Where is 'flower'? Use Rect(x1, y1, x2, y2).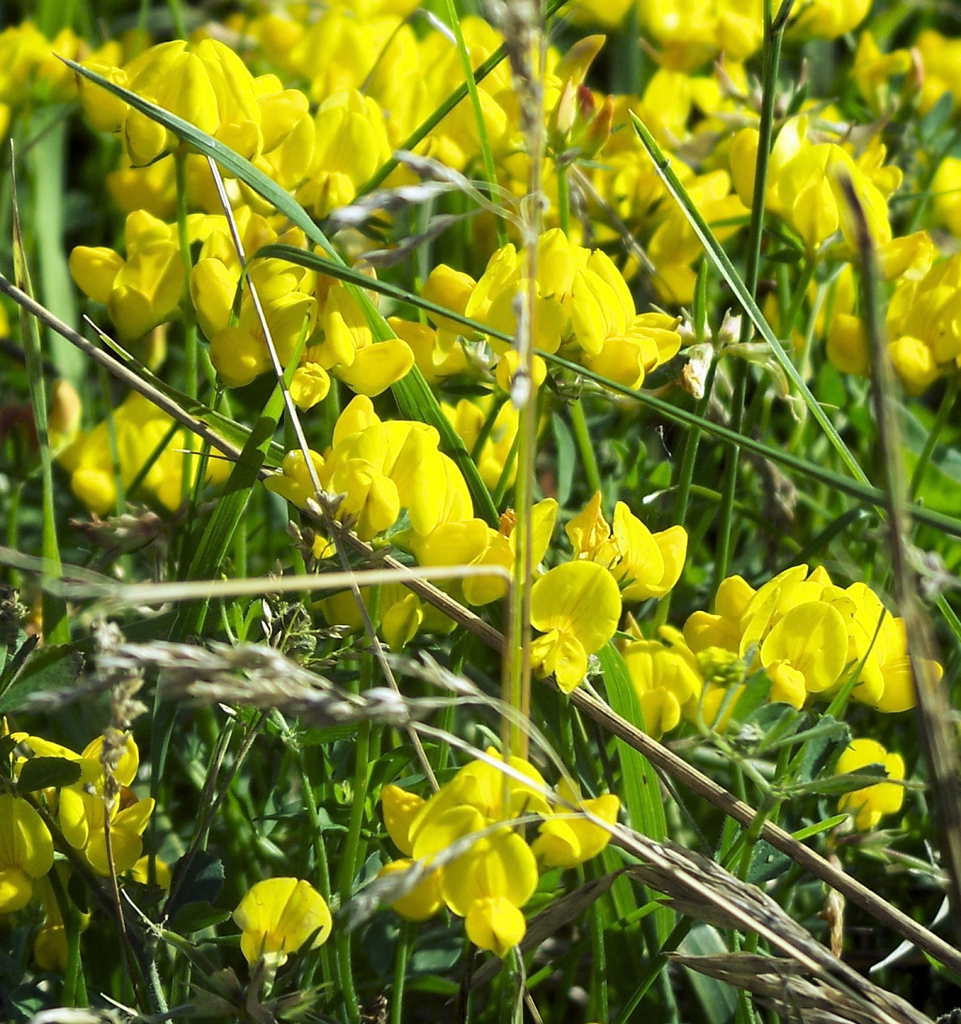
Rect(525, 531, 643, 670).
